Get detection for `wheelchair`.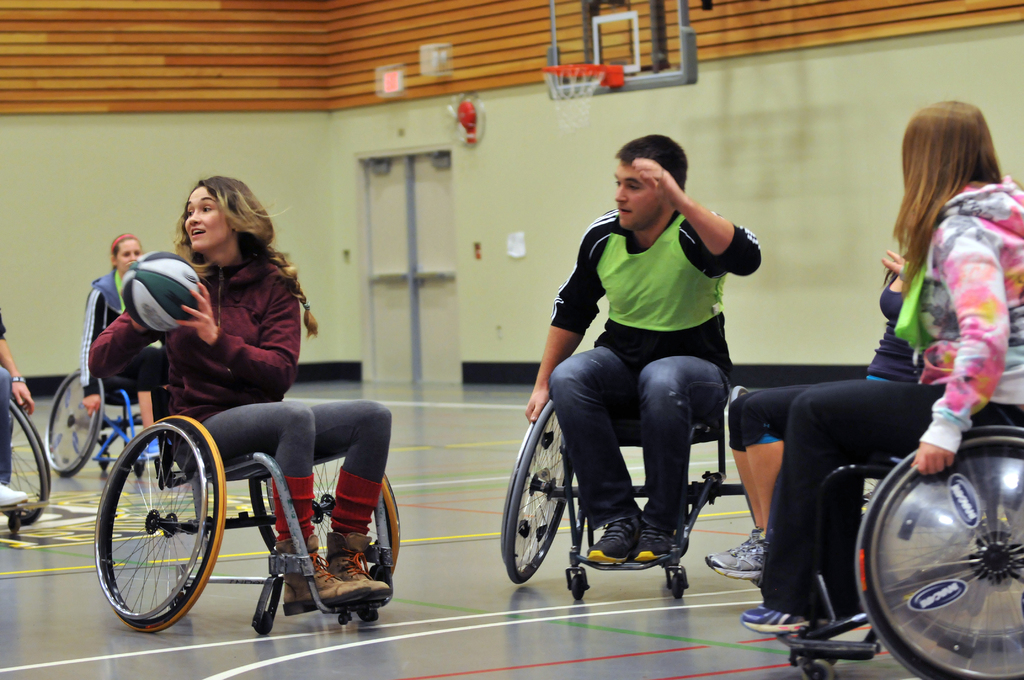
Detection: locate(499, 375, 745, 606).
